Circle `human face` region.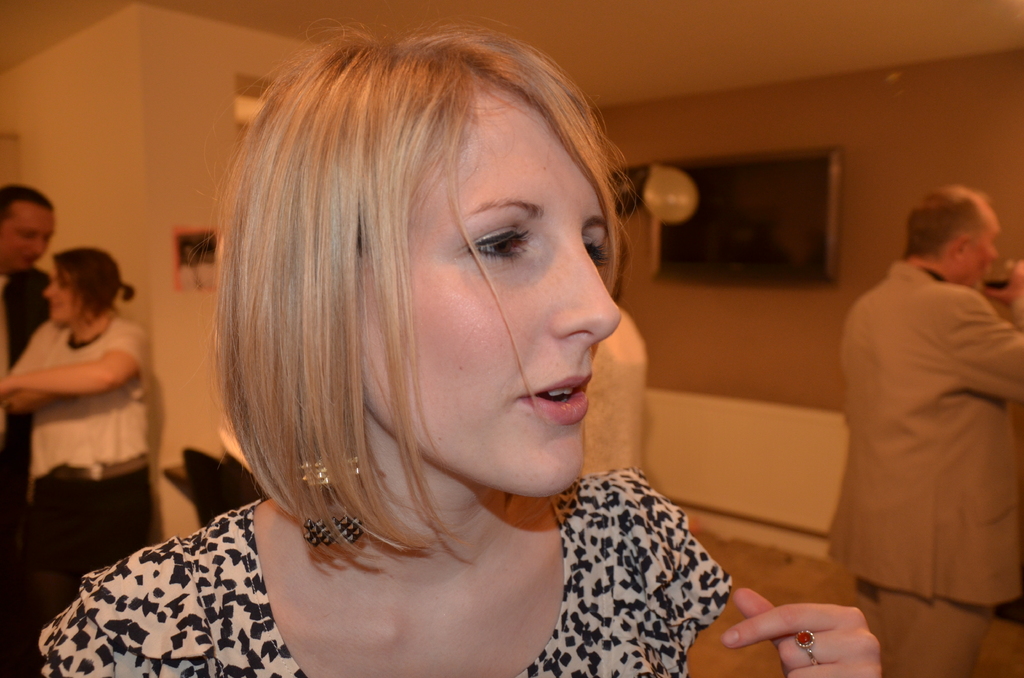
Region: <bbox>353, 71, 625, 492</bbox>.
